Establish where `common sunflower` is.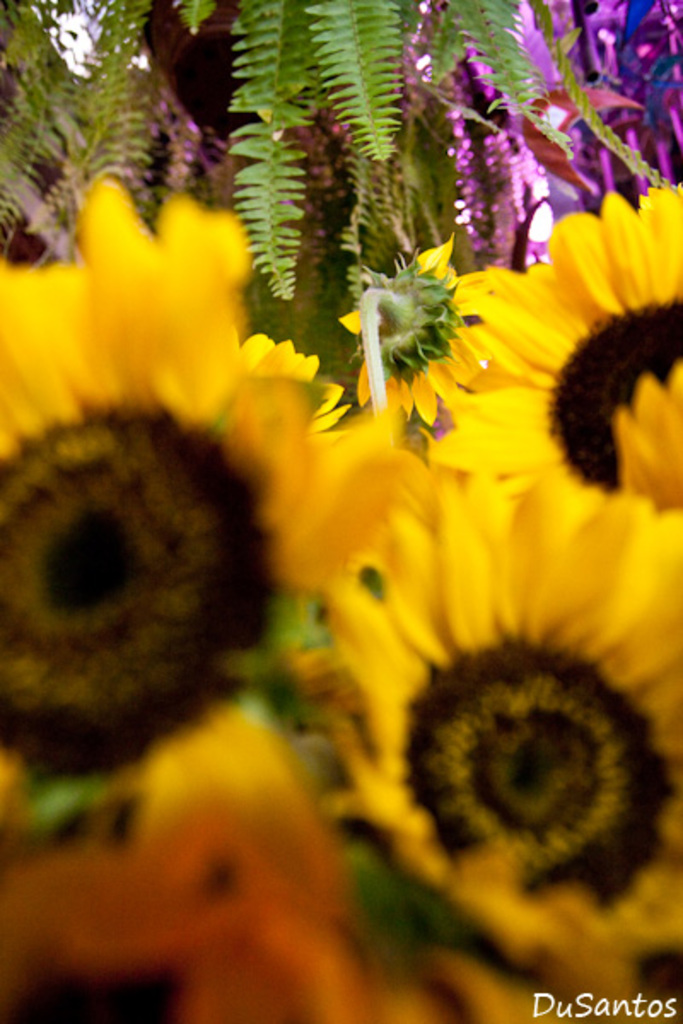
Established at <bbox>0, 195, 442, 816</bbox>.
